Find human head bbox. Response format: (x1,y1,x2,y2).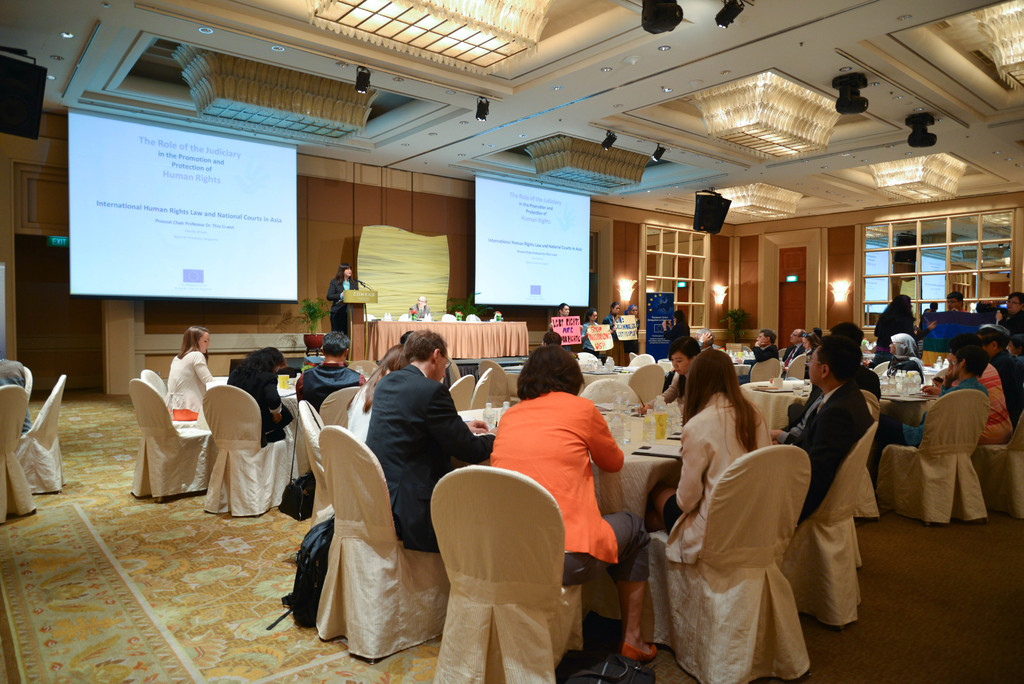
(952,346,988,379).
